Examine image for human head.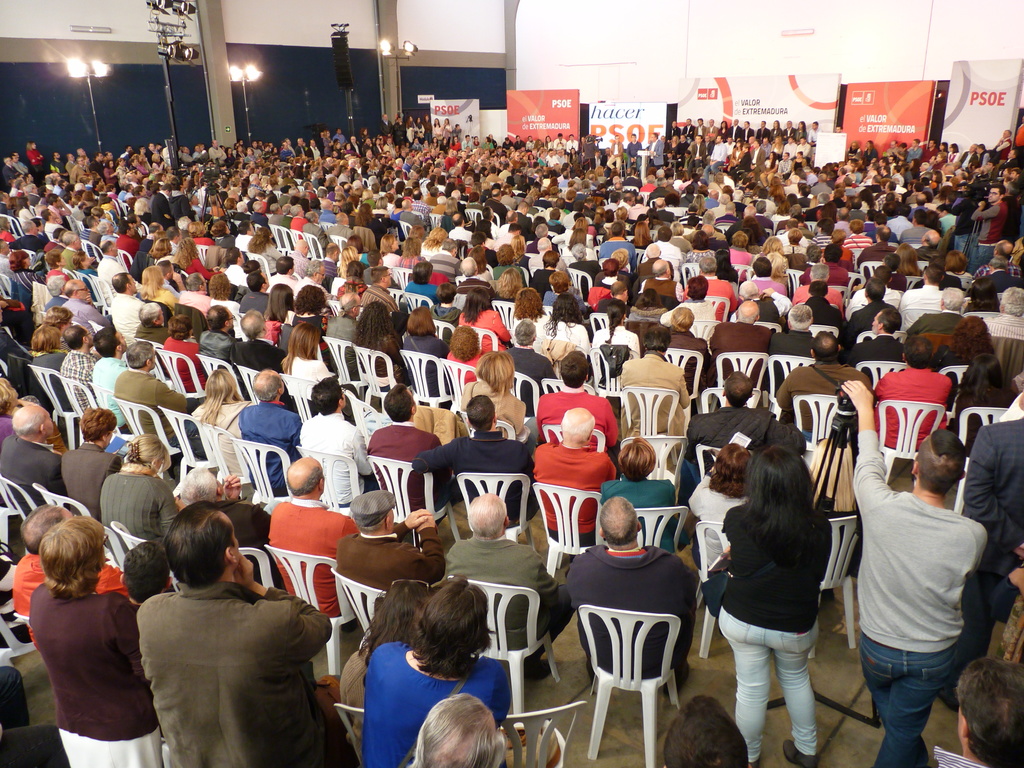
Examination result: 380/381/420/424.
